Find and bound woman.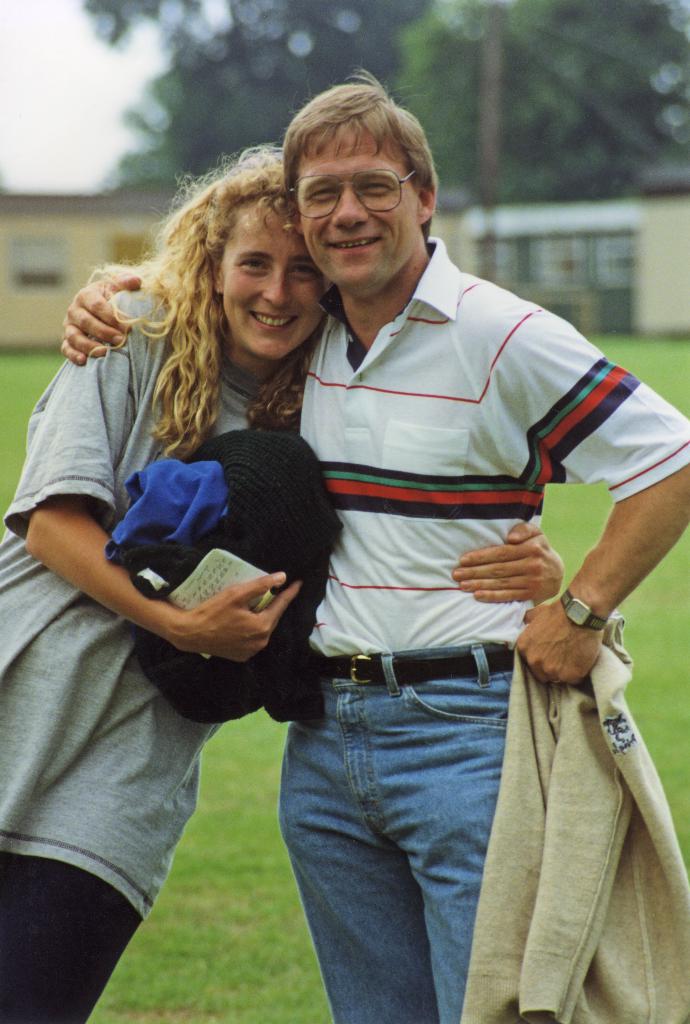
Bound: x1=0 y1=144 x2=563 y2=1023.
